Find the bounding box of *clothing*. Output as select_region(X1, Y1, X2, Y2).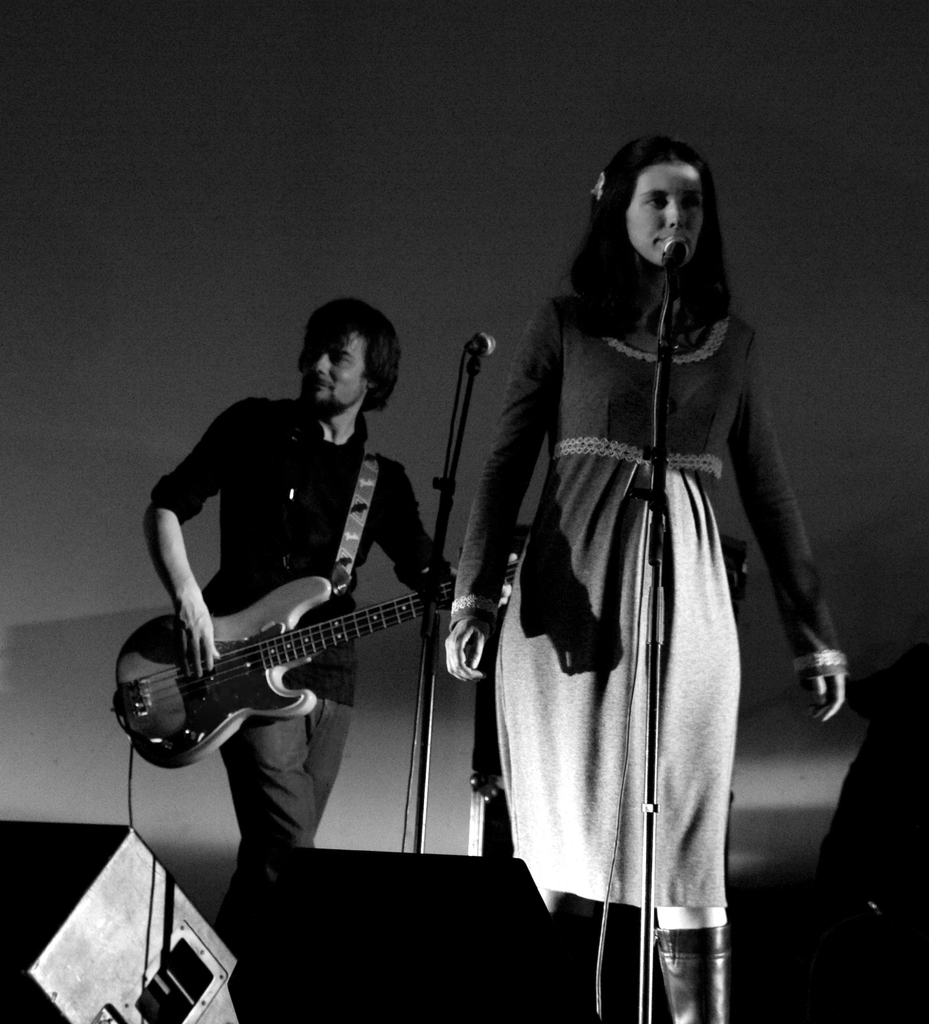
select_region(145, 388, 444, 961).
